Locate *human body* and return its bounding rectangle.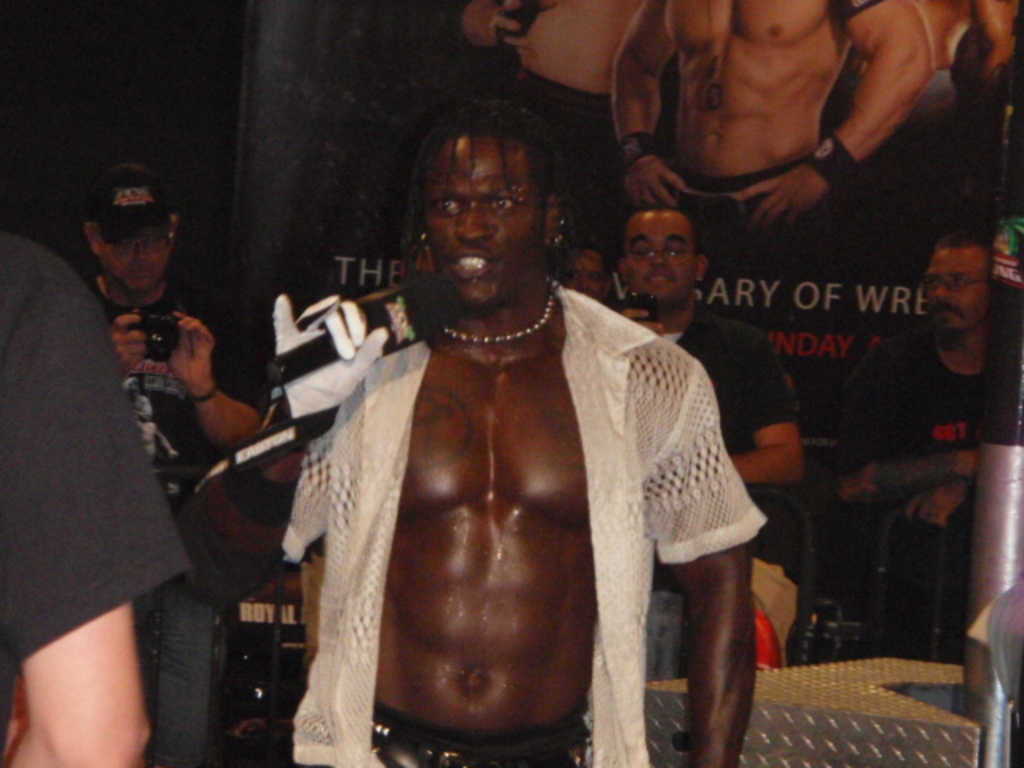
<box>834,328,1022,610</box>.
